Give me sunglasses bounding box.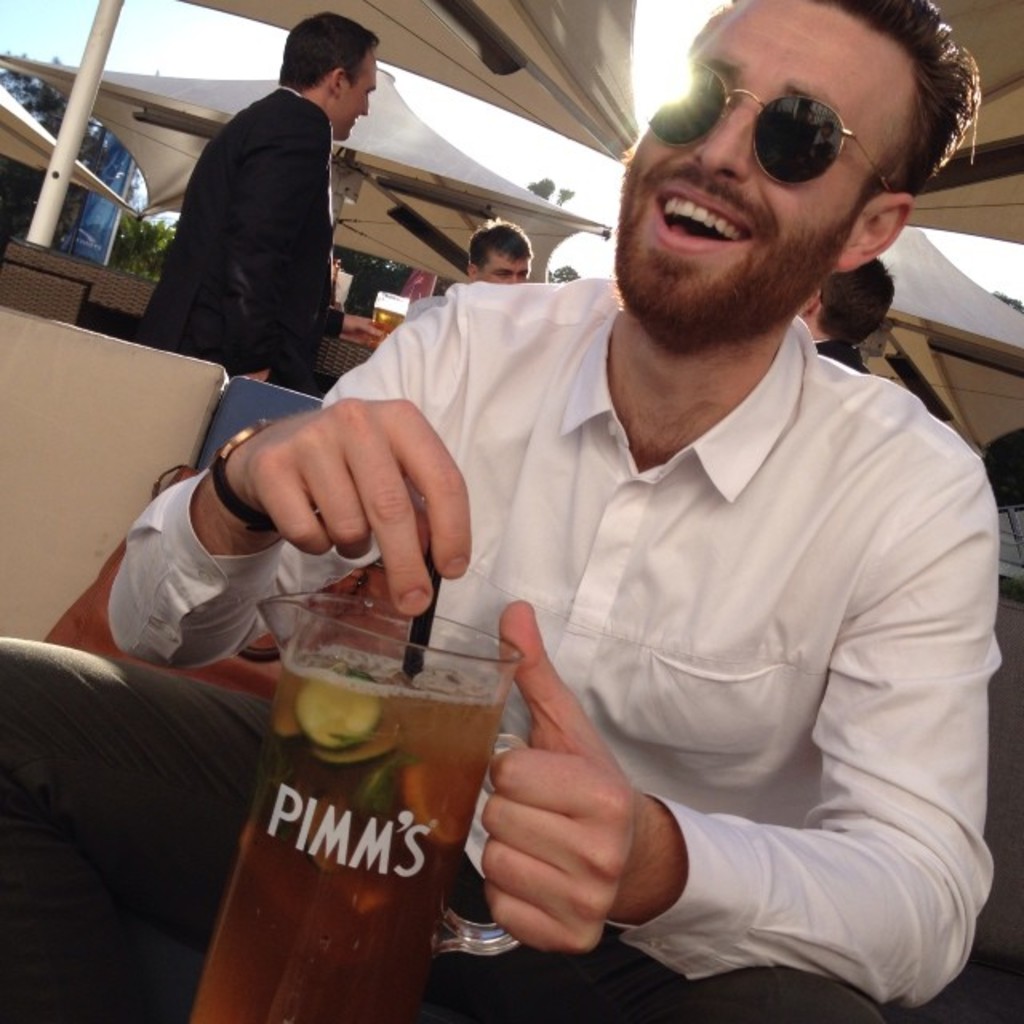
{"left": 638, "top": 64, "right": 901, "bottom": 190}.
